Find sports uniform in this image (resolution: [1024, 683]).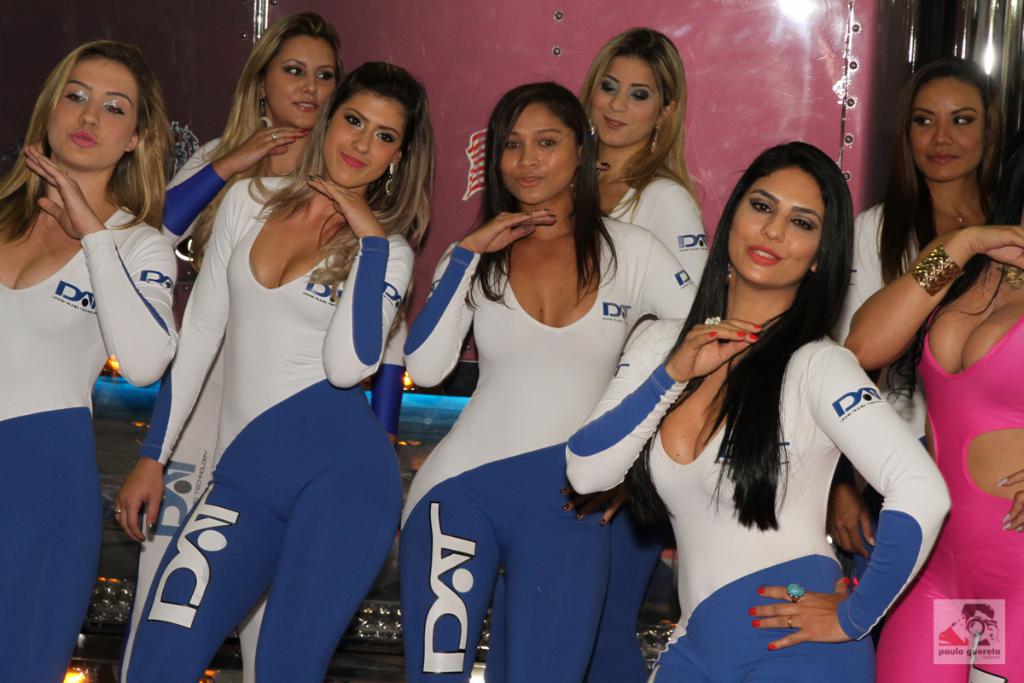
{"x1": 848, "y1": 184, "x2": 959, "y2": 591}.
